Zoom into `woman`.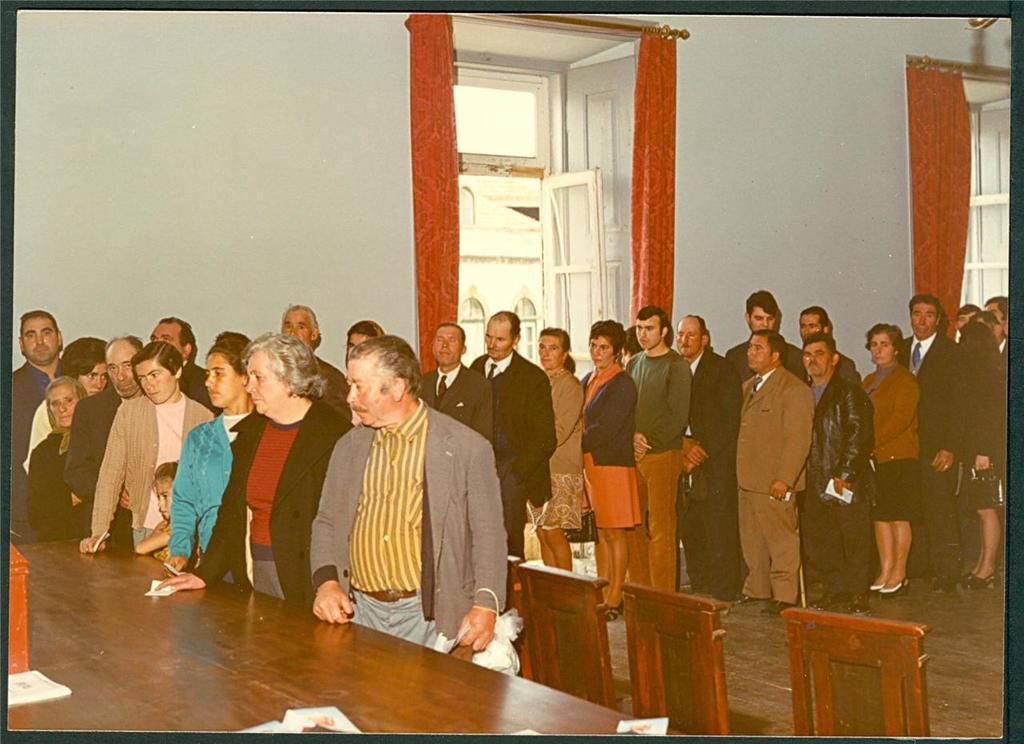
Zoom target: (left=163, top=345, right=266, bottom=587).
